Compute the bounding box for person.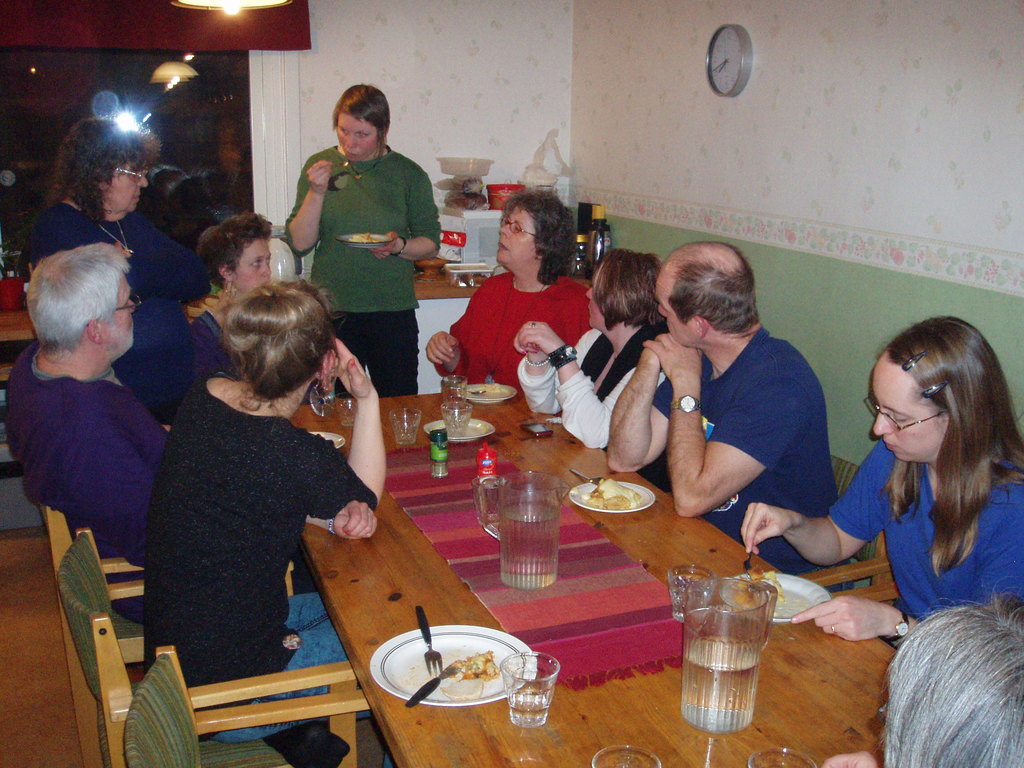
<region>819, 600, 1023, 767</region>.
